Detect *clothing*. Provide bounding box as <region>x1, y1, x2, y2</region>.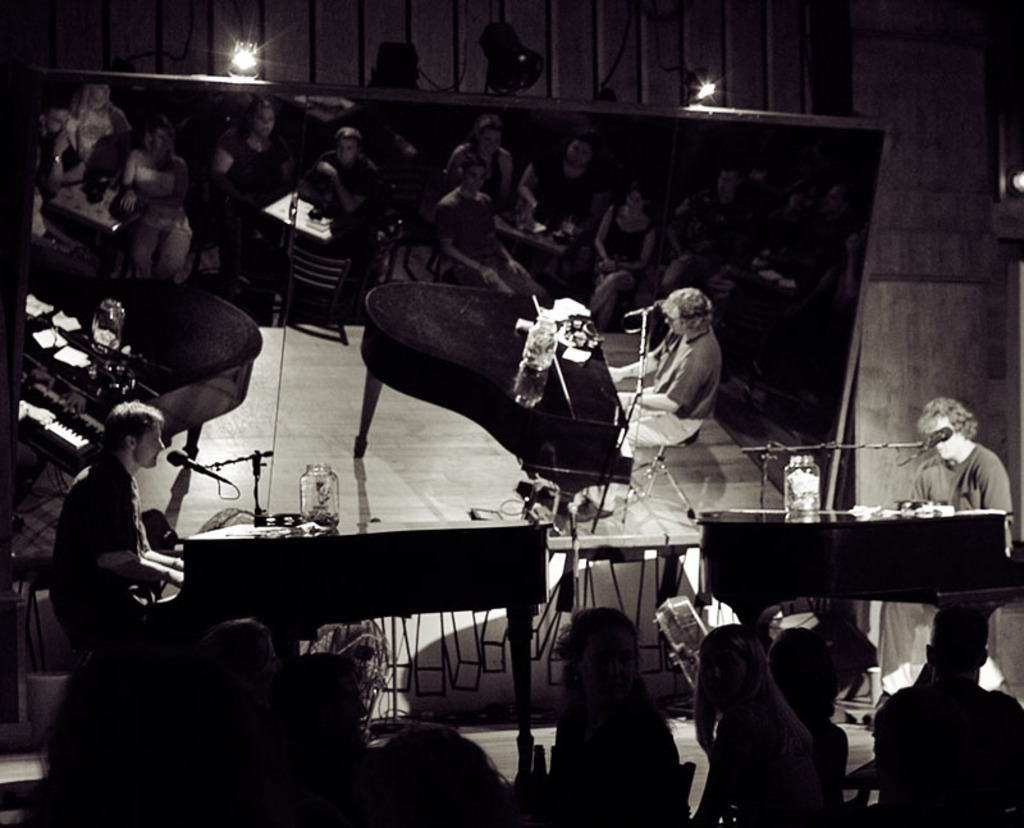
<region>918, 442, 1015, 553</region>.
